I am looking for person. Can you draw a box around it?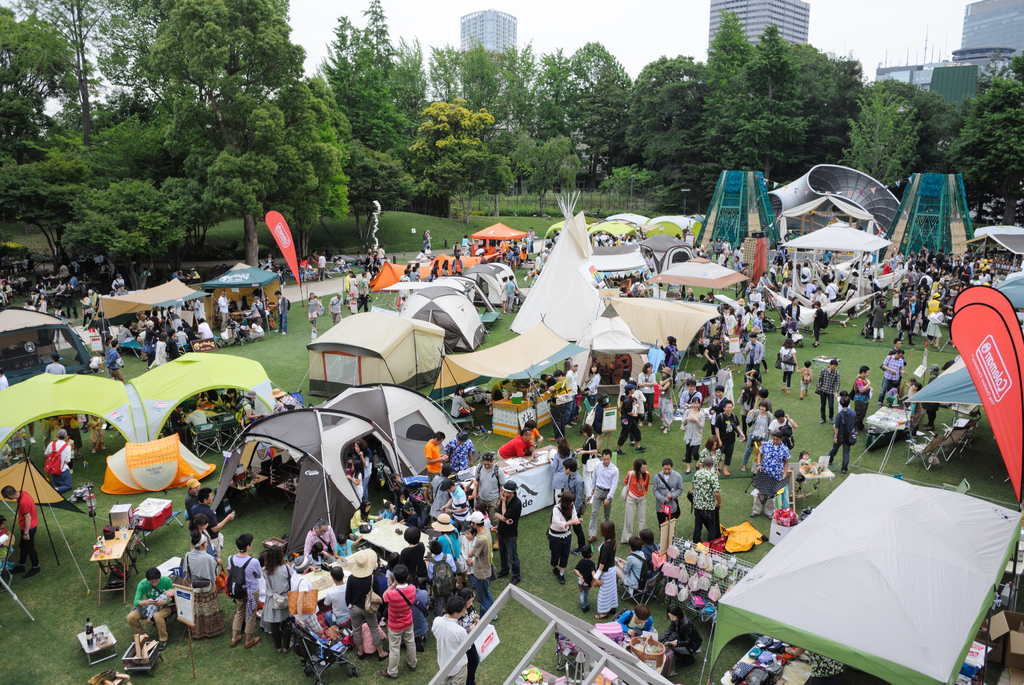
Sure, the bounding box is box=[808, 299, 828, 341].
